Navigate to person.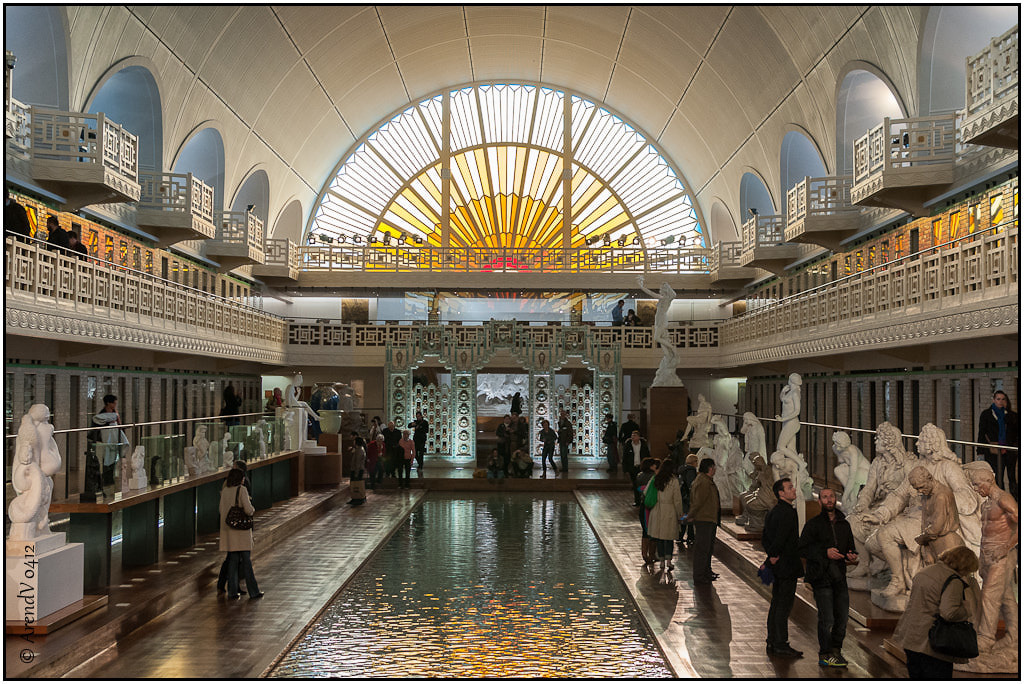
Navigation target: [347, 435, 371, 510].
